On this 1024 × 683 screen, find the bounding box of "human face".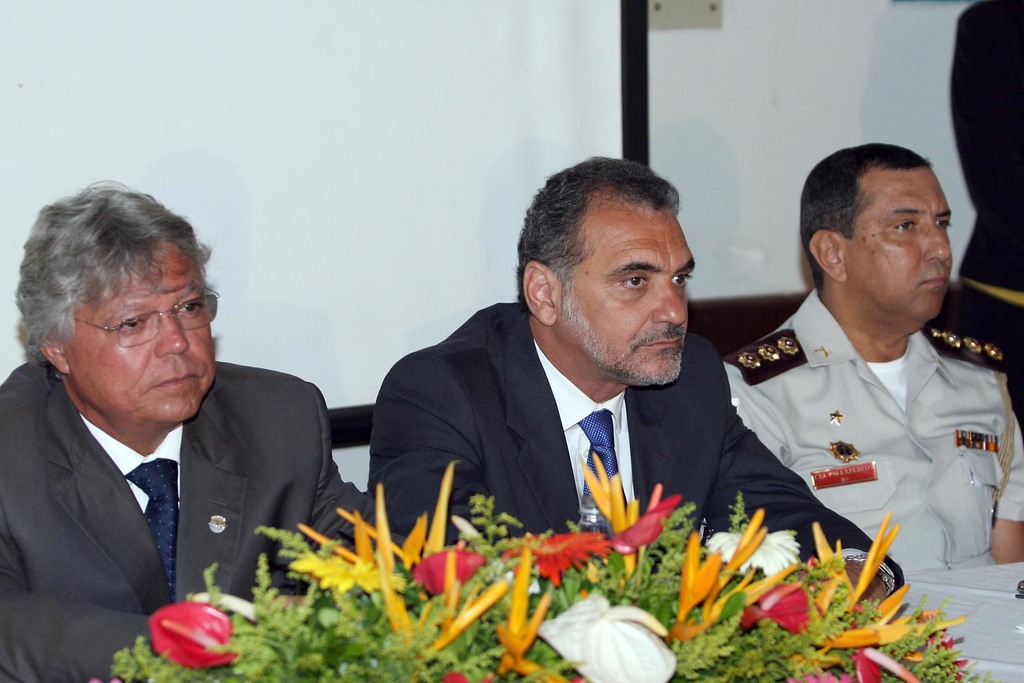
Bounding box: locate(558, 209, 696, 384).
